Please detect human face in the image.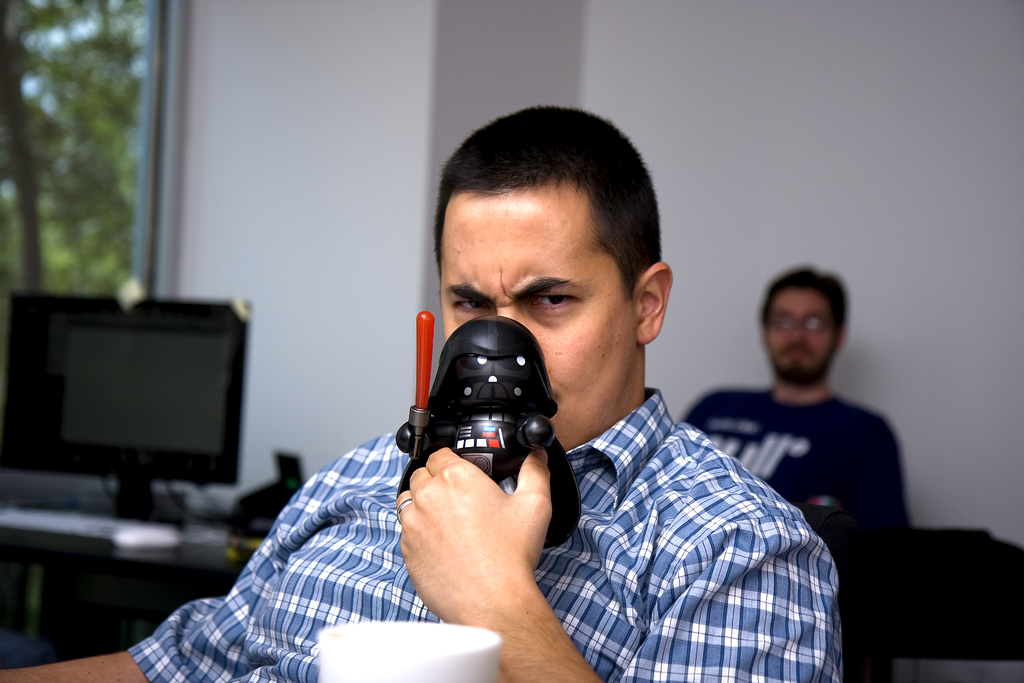
<bbox>439, 199, 633, 444</bbox>.
